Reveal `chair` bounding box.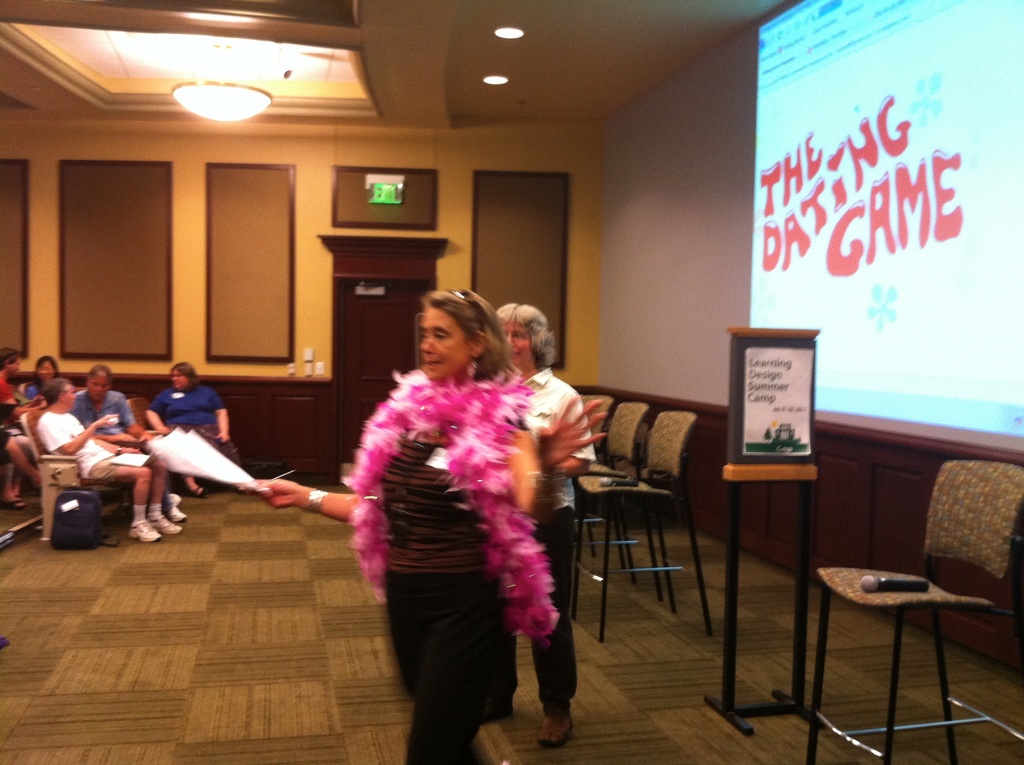
Revealed: 577/395/658/606.
